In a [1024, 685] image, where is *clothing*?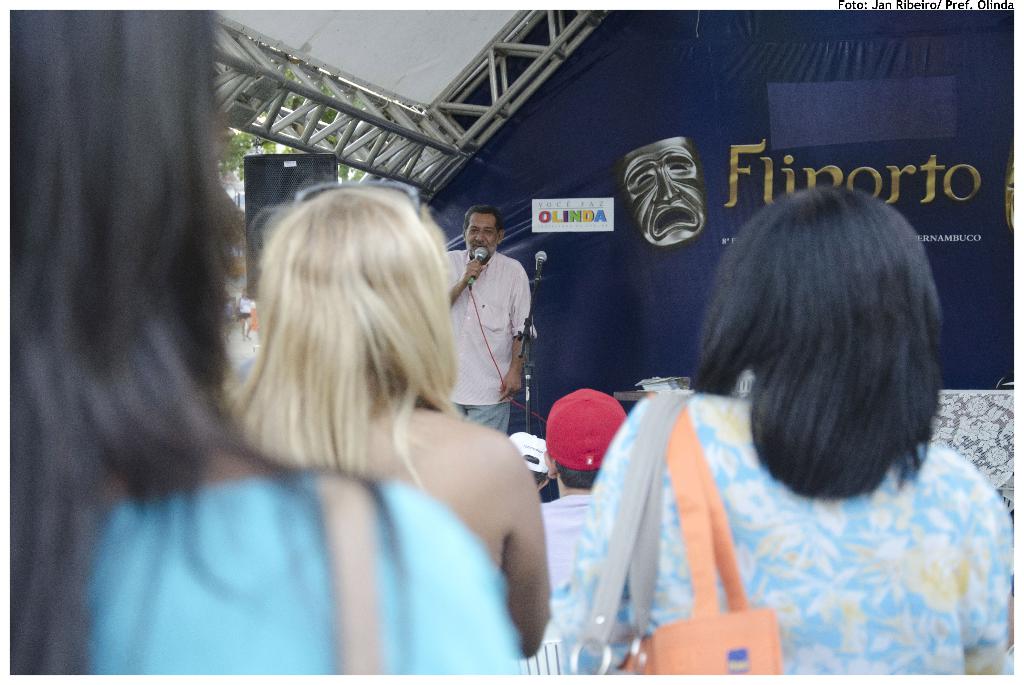
{"left": 516, "top": 492, "right": 612, "bottom": 675}.
